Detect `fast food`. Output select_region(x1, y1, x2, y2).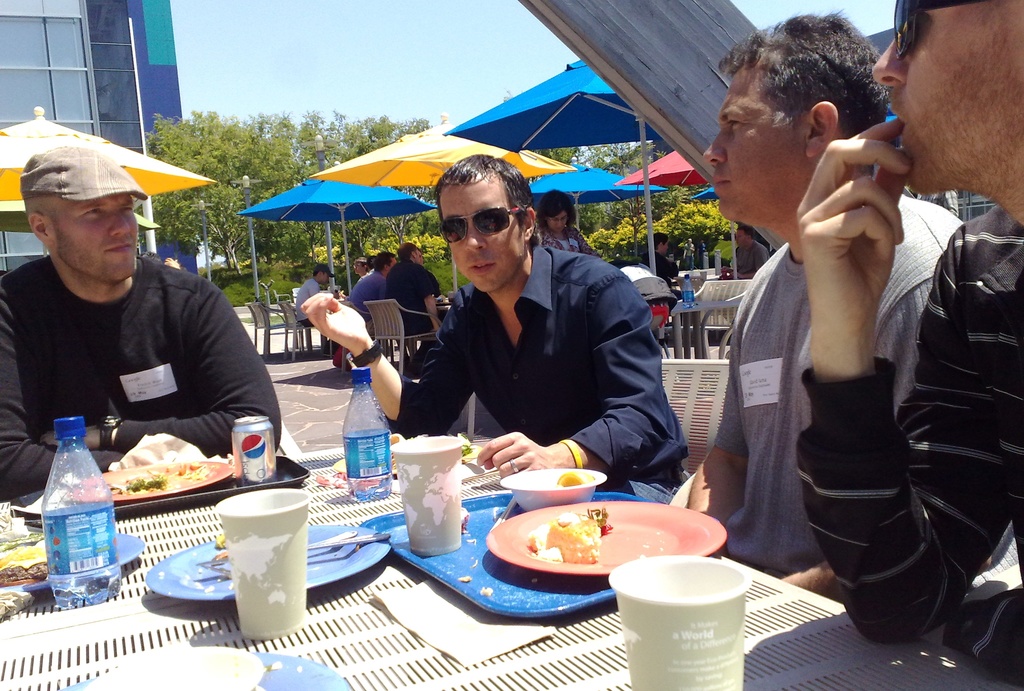
select_region(541, 509, 605, 567).
